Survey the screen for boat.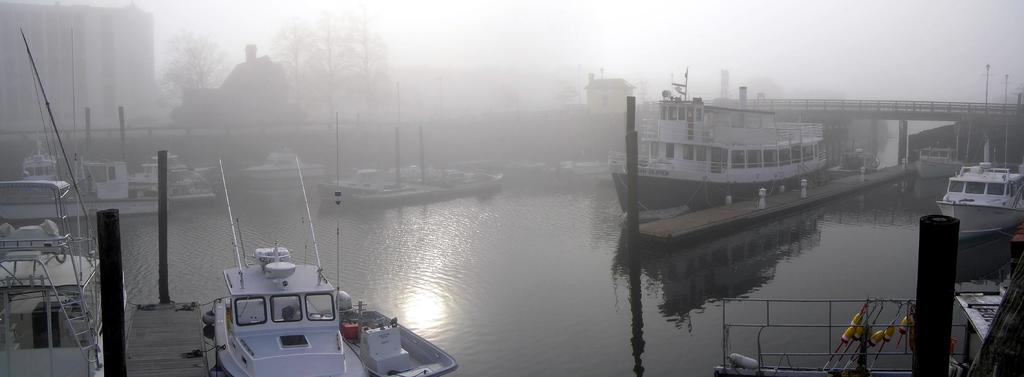
Survey found: 20,19,200,205.
